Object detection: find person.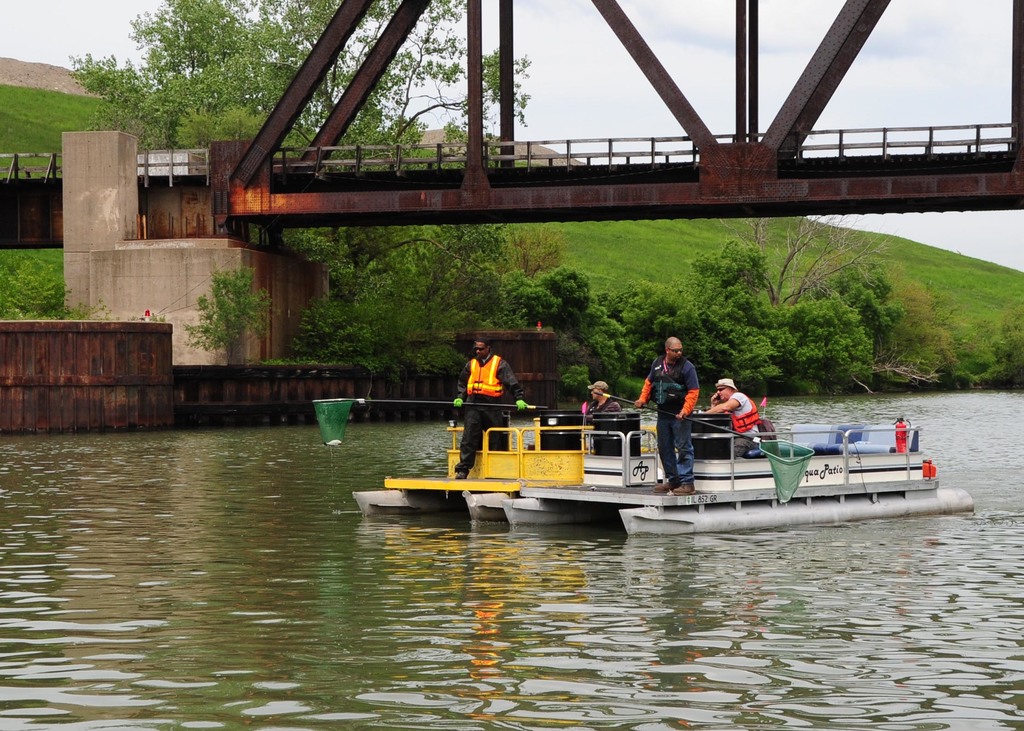
{"left": 638, "top": 335, "right": 703, "bottom": 498}.
